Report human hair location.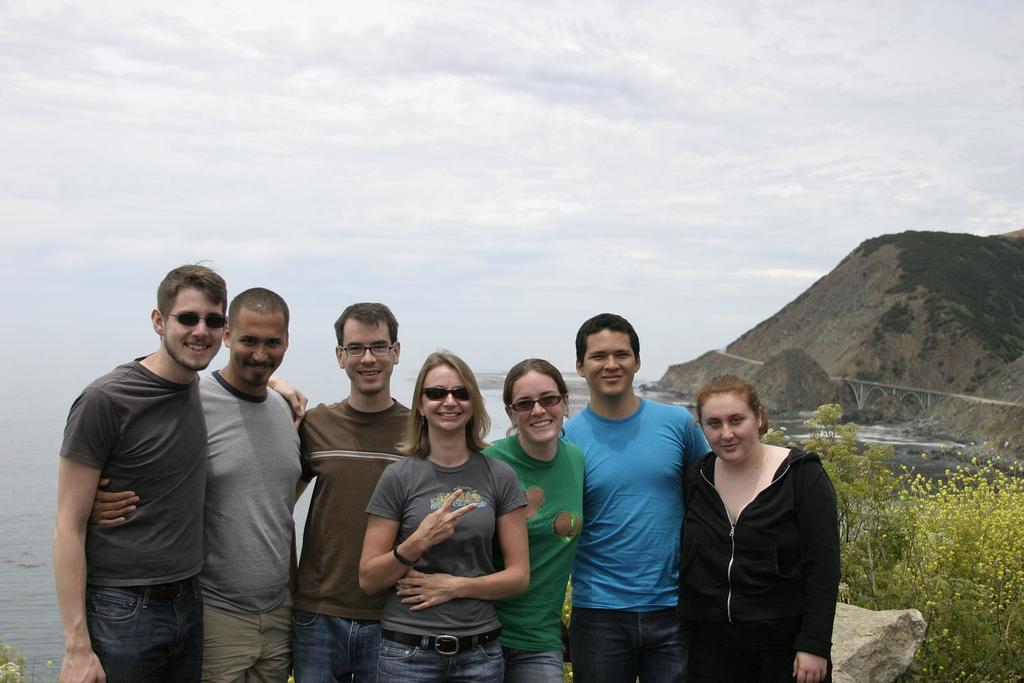
Report: [502, 354, 575, 439].
